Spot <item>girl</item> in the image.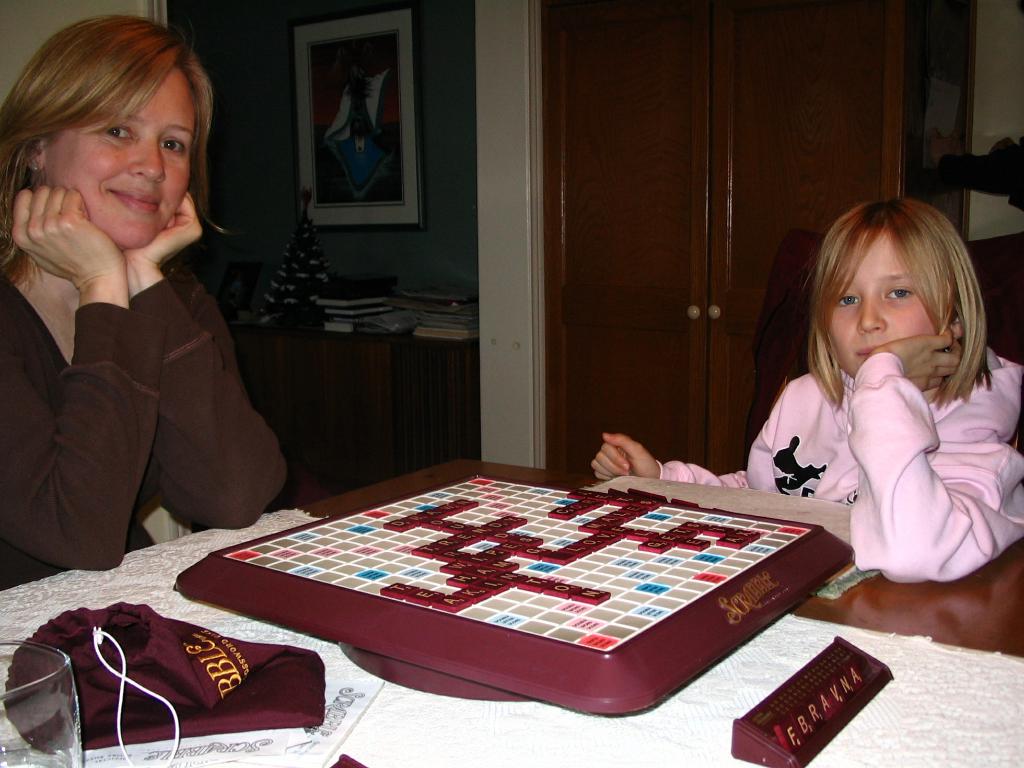
<item>girl</item> found at bbox=(593, 198, 1023, 582).
